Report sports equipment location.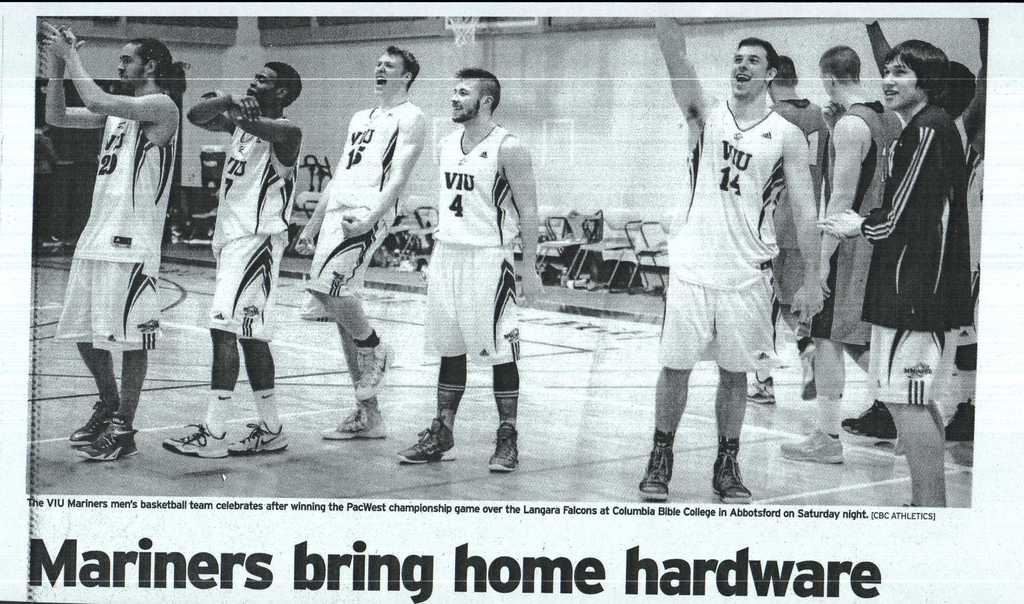
Report: Rect(395, 418, 459, 464).
